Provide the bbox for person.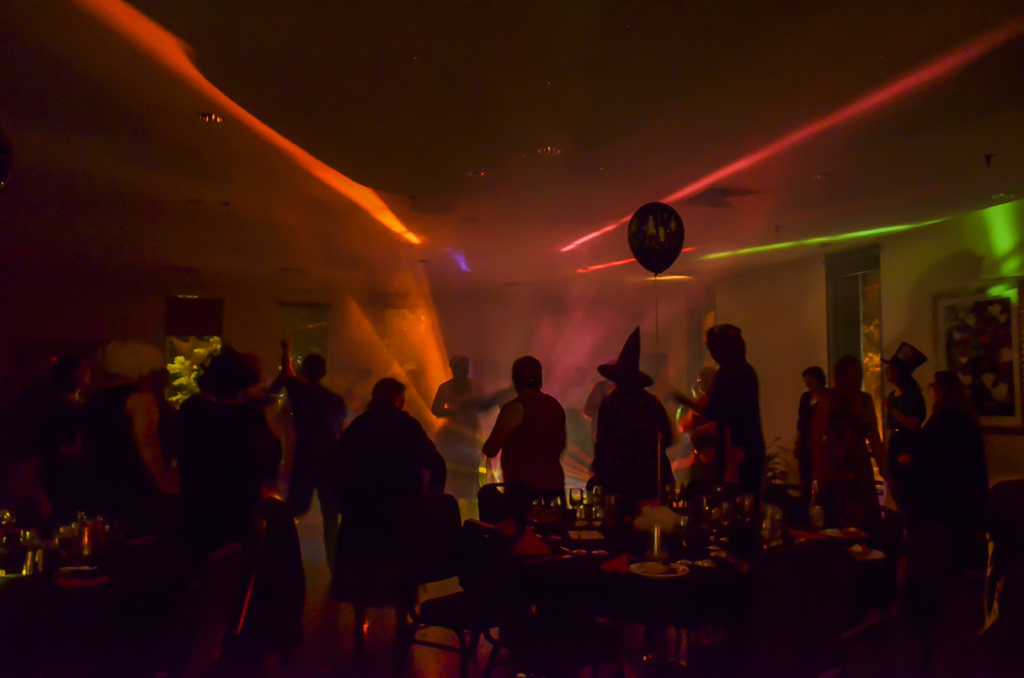
{"x1": 173, "y1": 346, "x2": 283, "y2": 577}.
